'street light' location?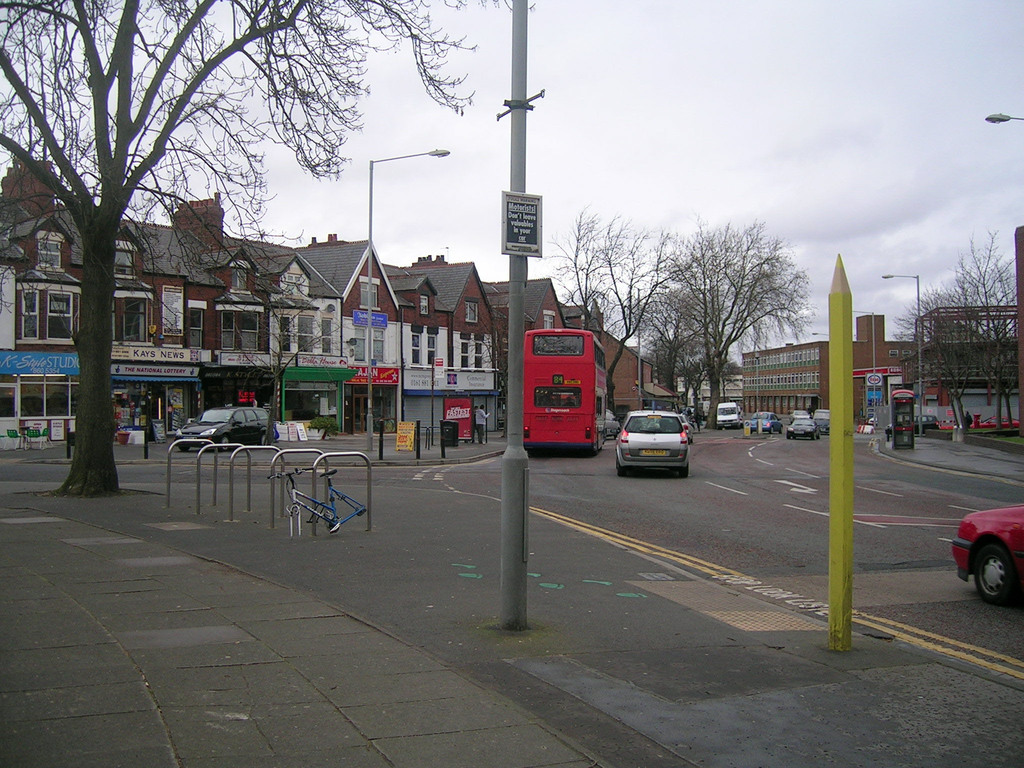
[880, 273, 921, 439]
